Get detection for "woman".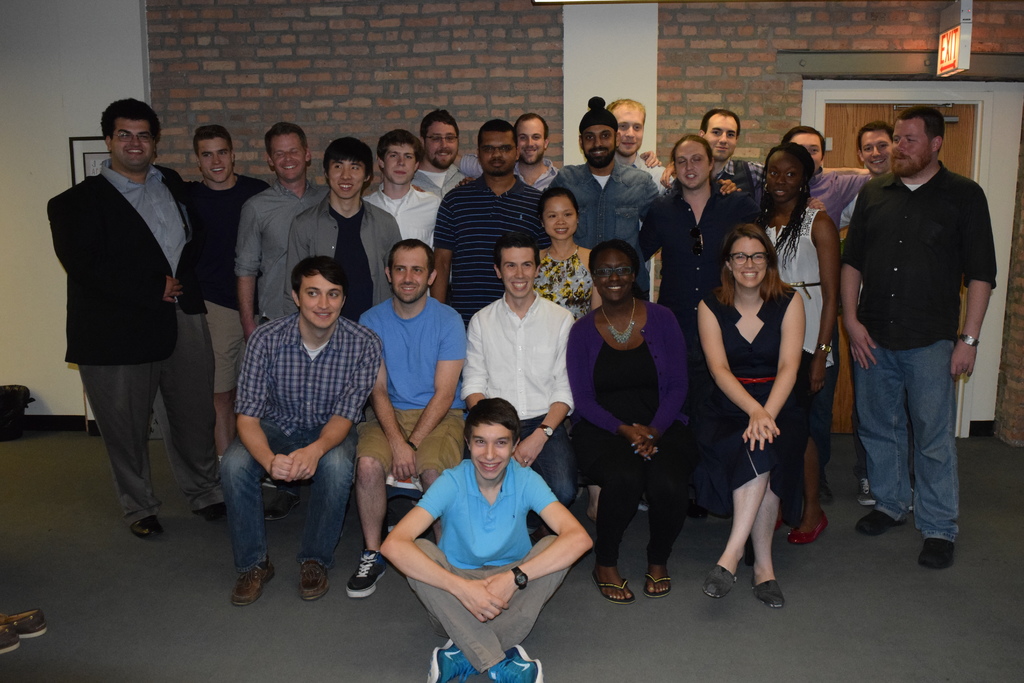
Detection: l=640, t=126, r=755, b=316.
